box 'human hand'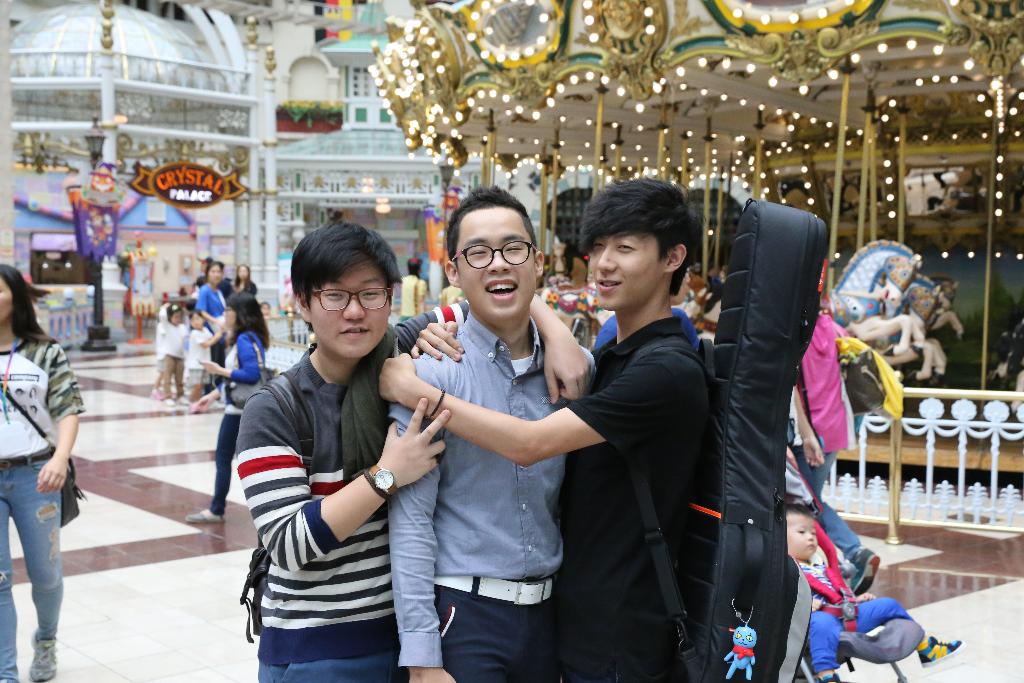
bbox=(367, 421, 447, 500)
